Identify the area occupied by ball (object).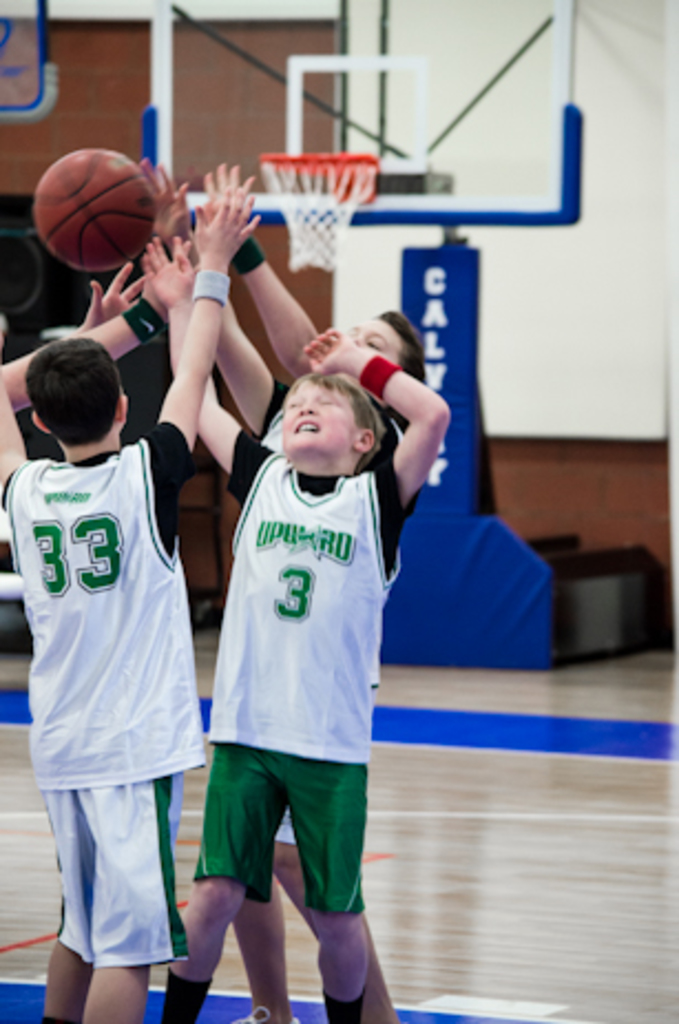
Area: crop(35, 153, 161, 268).
